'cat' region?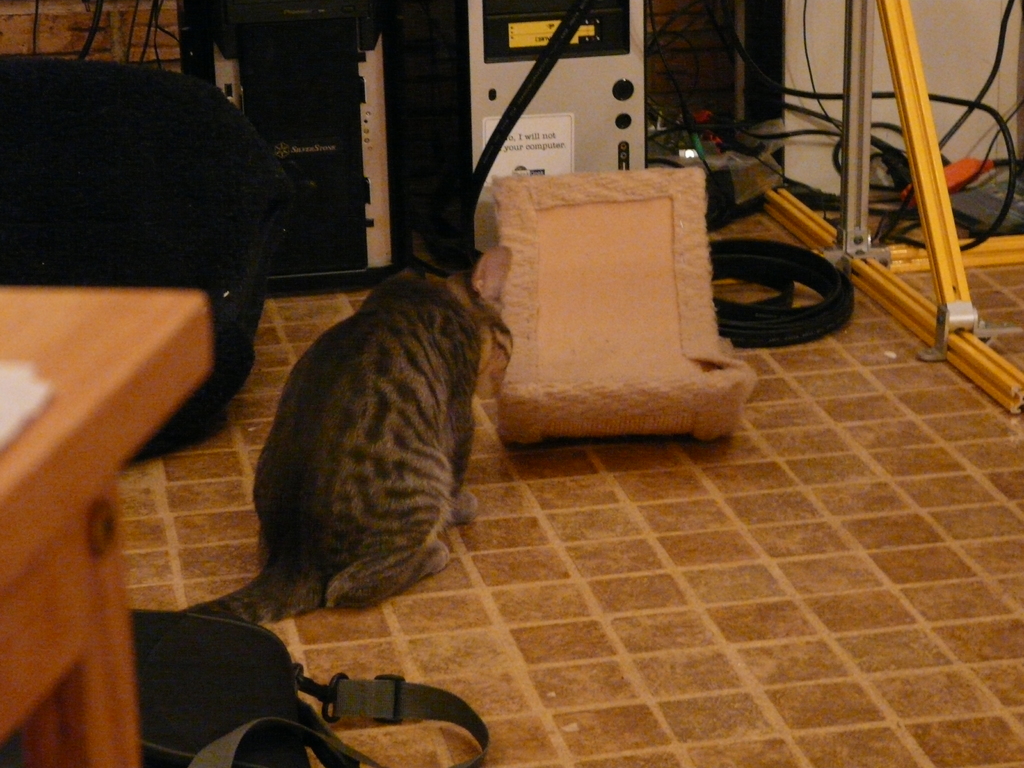
bbox=(184, 234, 509, 616)
